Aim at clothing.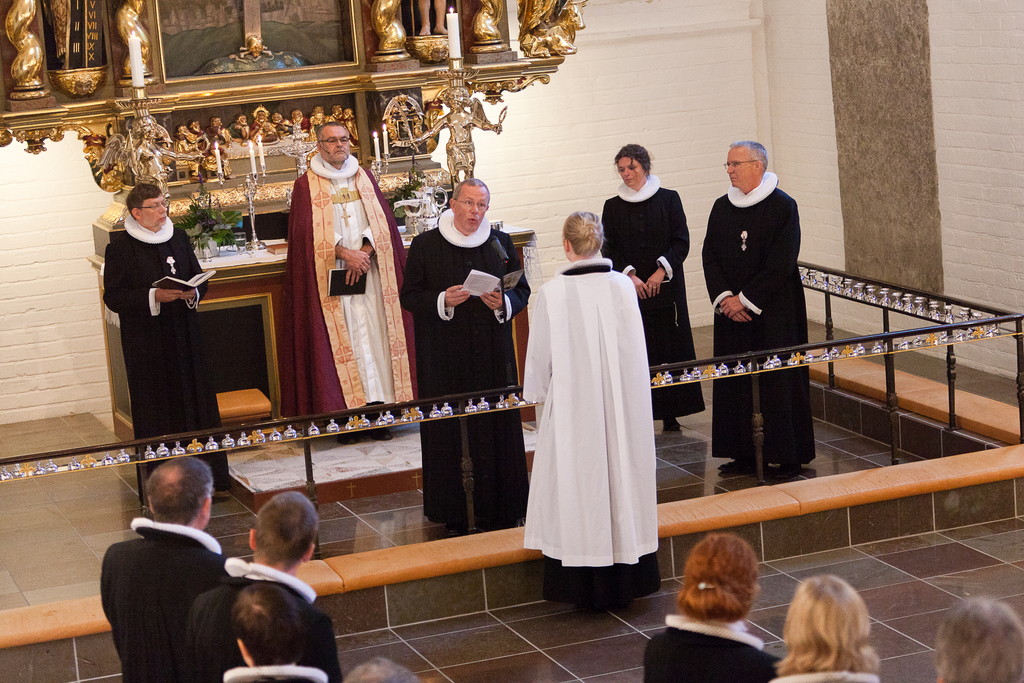
Aimed at [401,212,530,530].
